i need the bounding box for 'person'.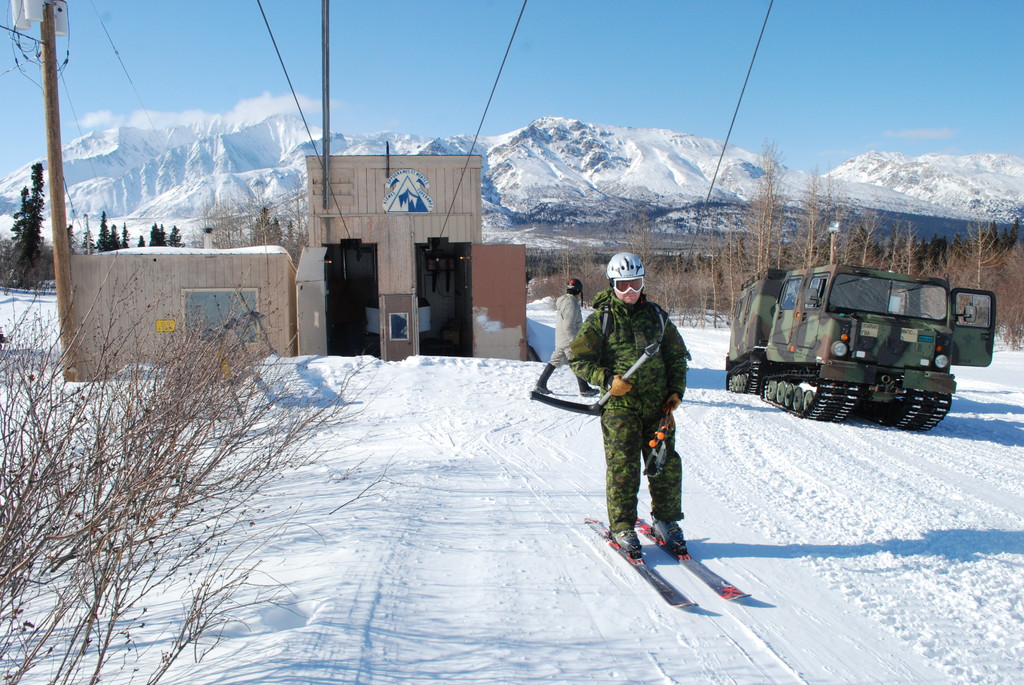
Here it is: 533, 276, 600, 396.
